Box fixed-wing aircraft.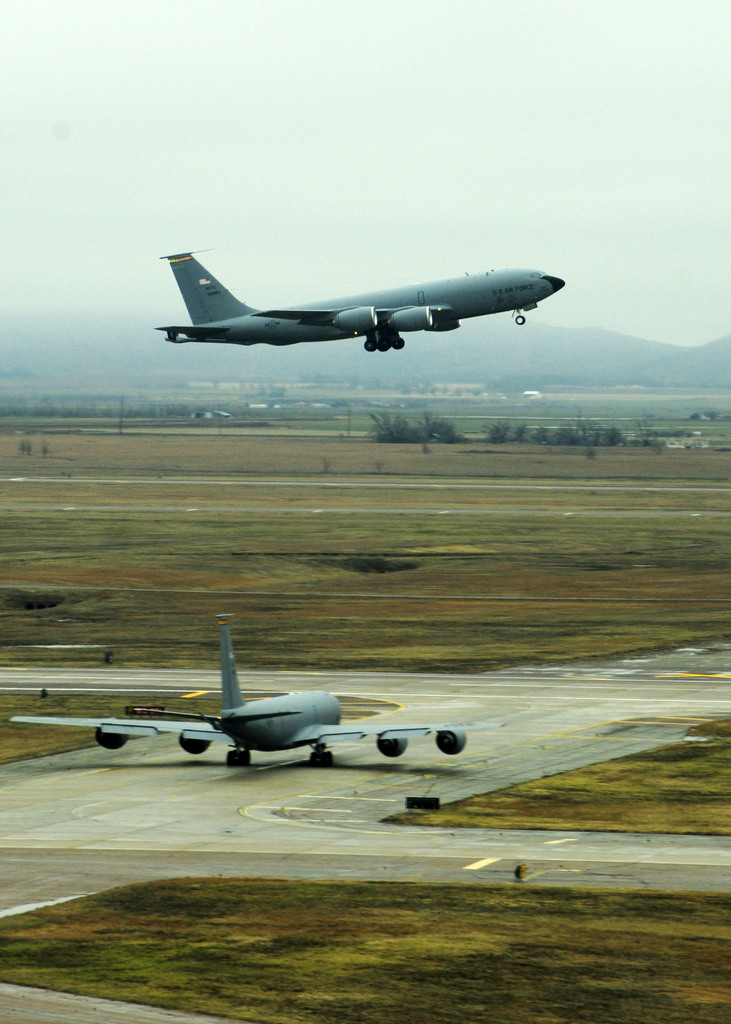
region(139, 241, 569, 362).
